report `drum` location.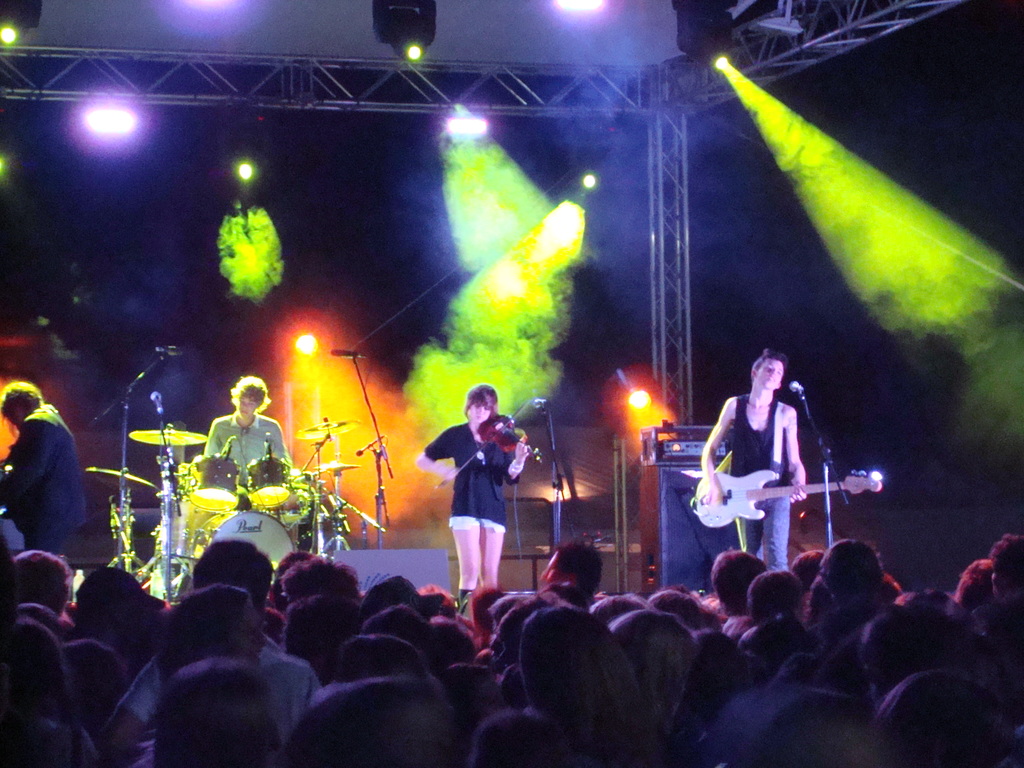
Report: (160, 490, 221, 563).
